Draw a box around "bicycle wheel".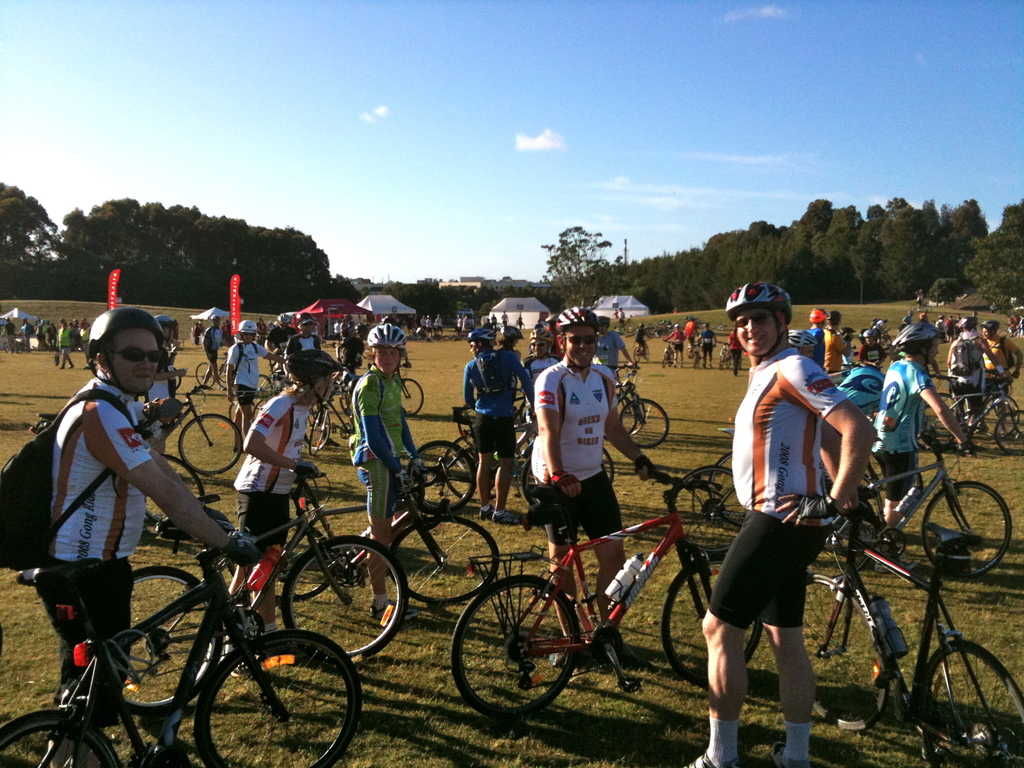
{"left": 145, "top": 456, "right": 202, "bottom": 521}.
